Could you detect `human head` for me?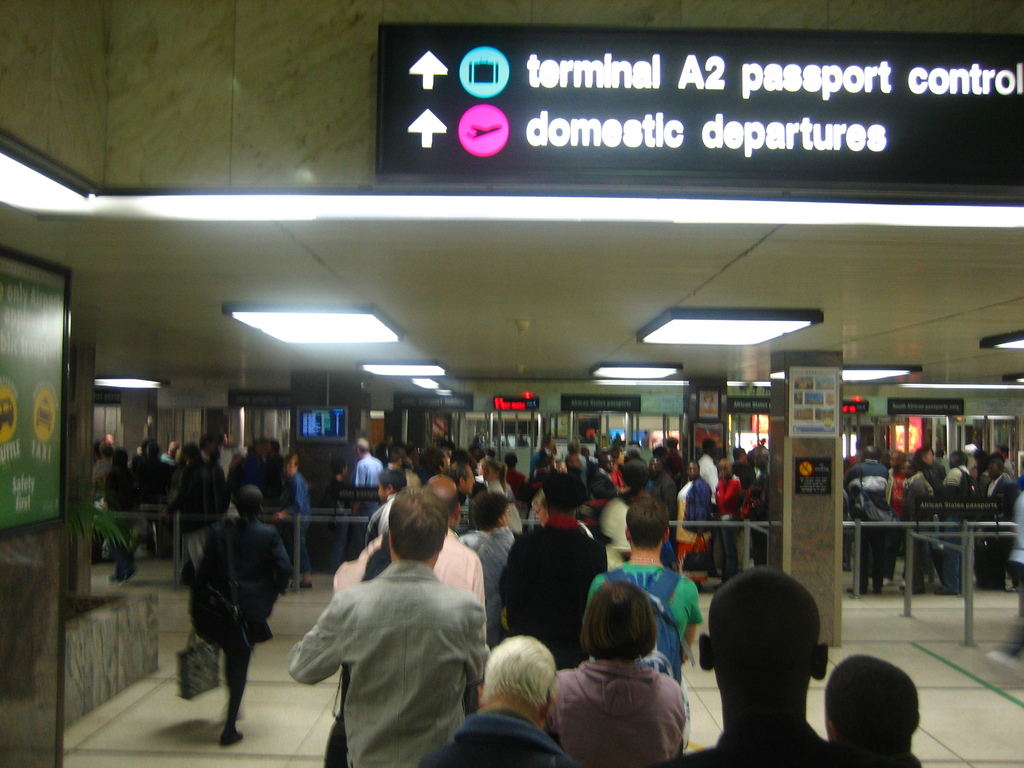
Detection result: <bbox>994, 442, 1011, 455</bbox>.
